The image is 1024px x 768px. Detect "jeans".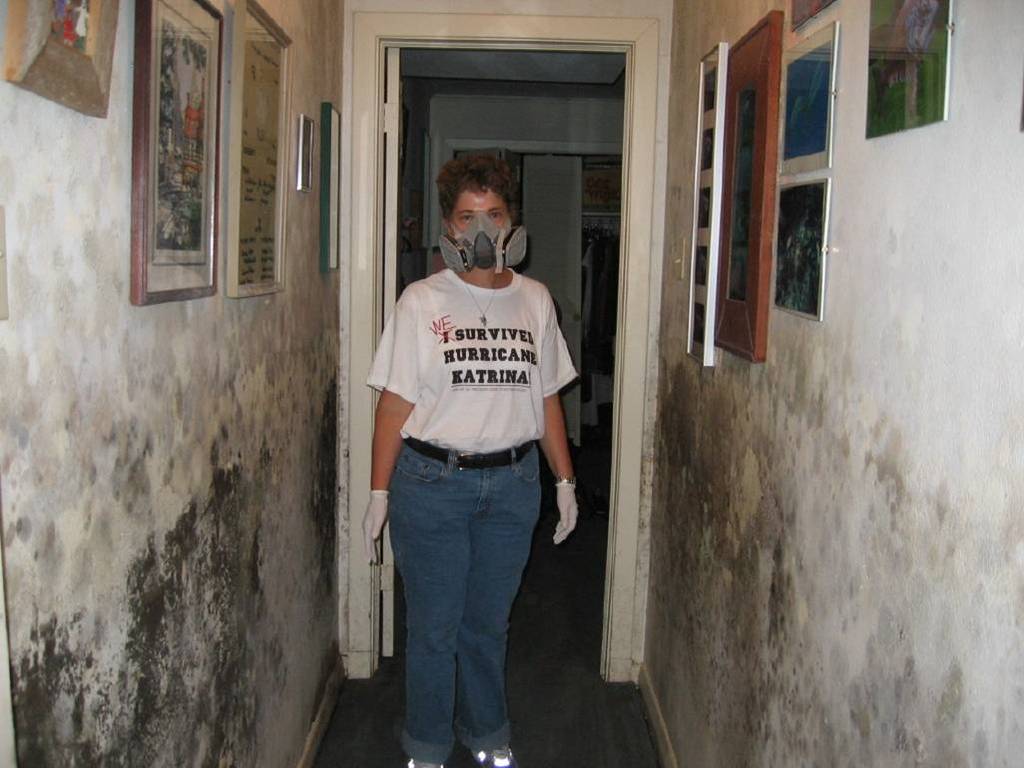
Detection: x1=373, y1=431, x2=545, y2=763.
